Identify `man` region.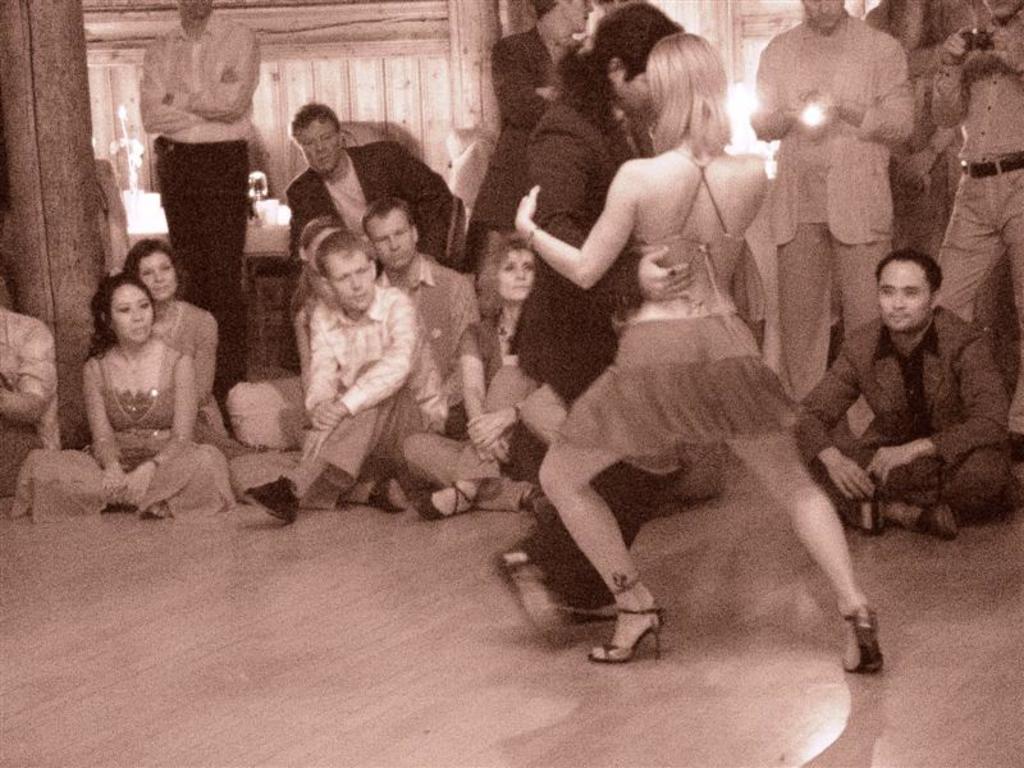
Region: {"x1": 369, "y1": 198, "x2": 483, "y2": 440}.
